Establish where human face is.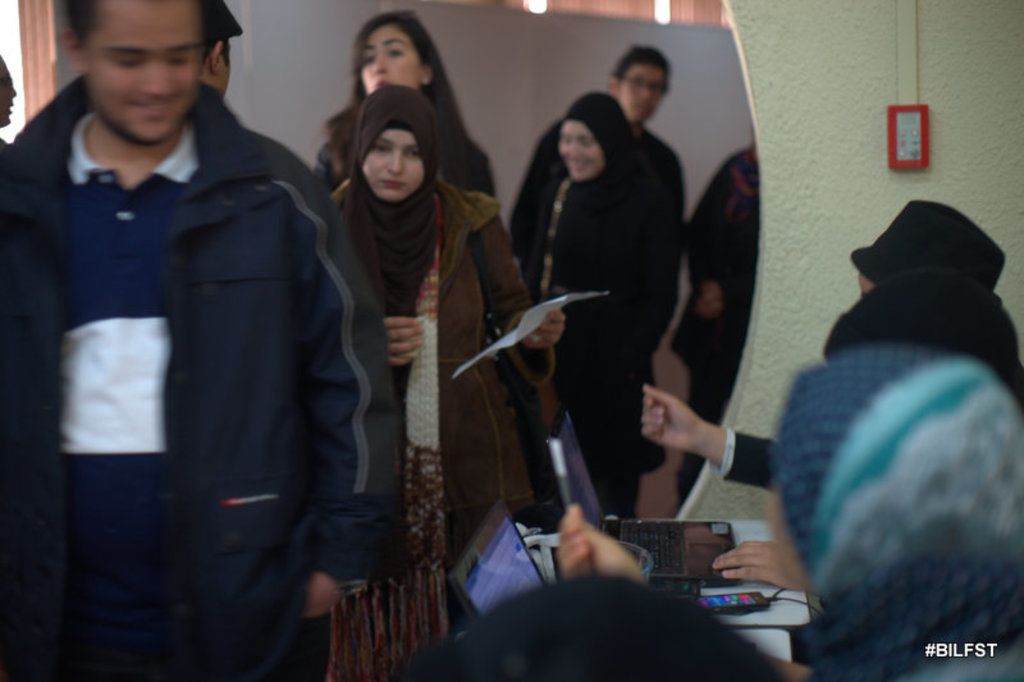
Established at locate(218, 45, 232, 93).
